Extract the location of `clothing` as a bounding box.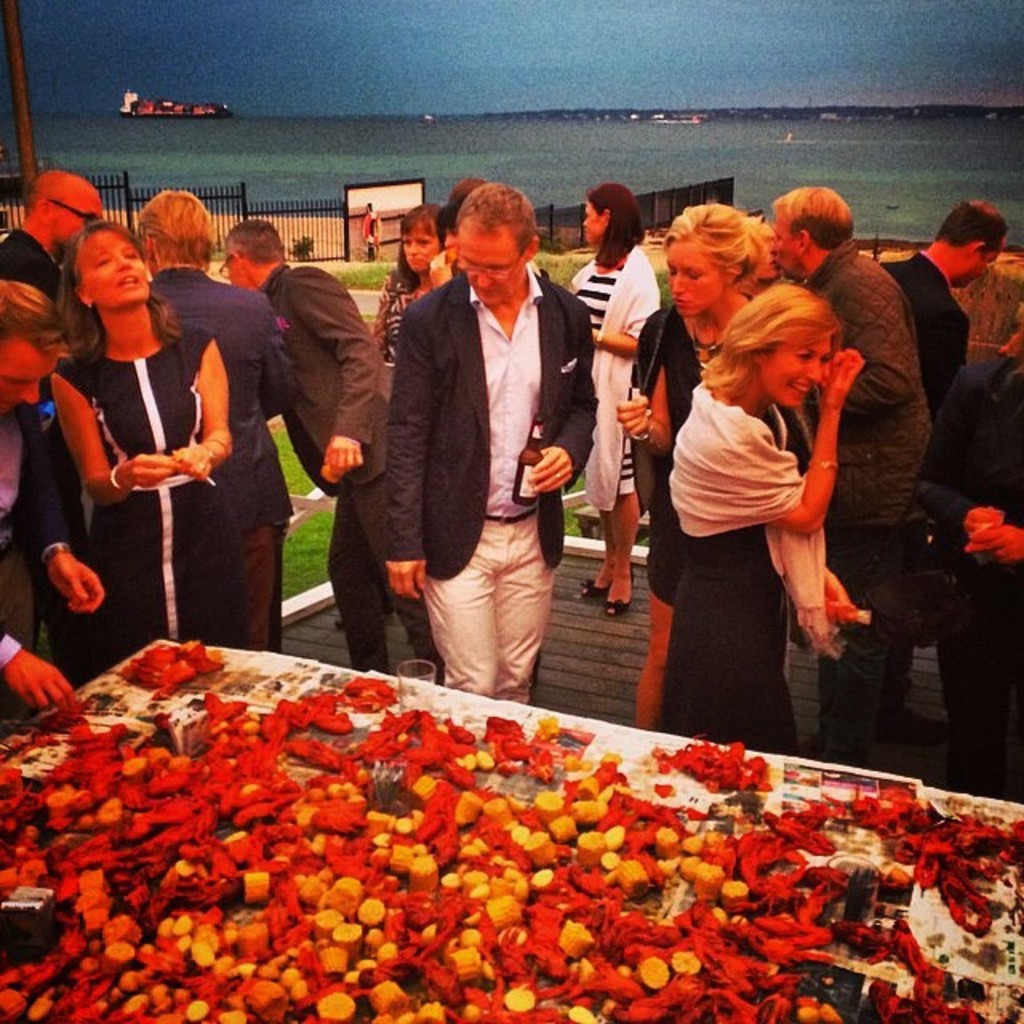
crop(814, 525, 912, 768).
